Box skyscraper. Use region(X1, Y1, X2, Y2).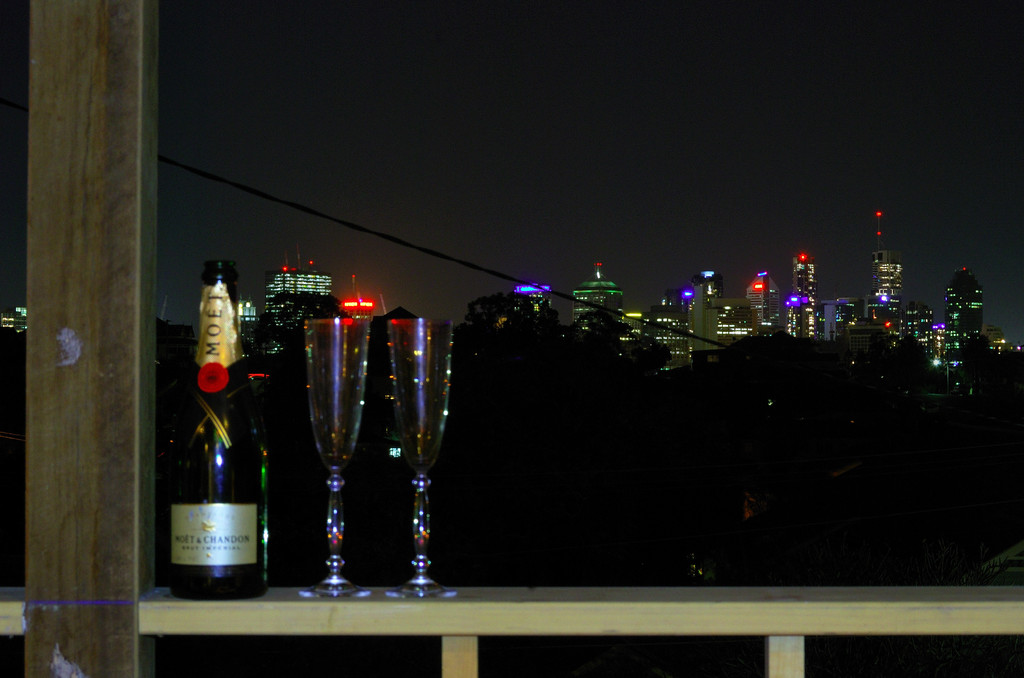
region(566, 260, 623, 340).
